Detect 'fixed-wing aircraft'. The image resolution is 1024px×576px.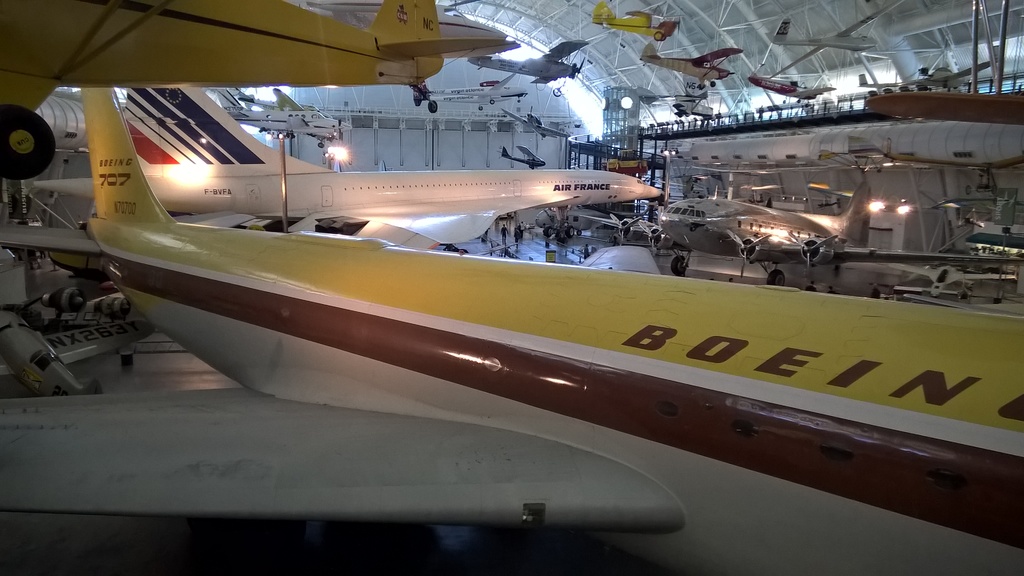
0:0:531:182.
